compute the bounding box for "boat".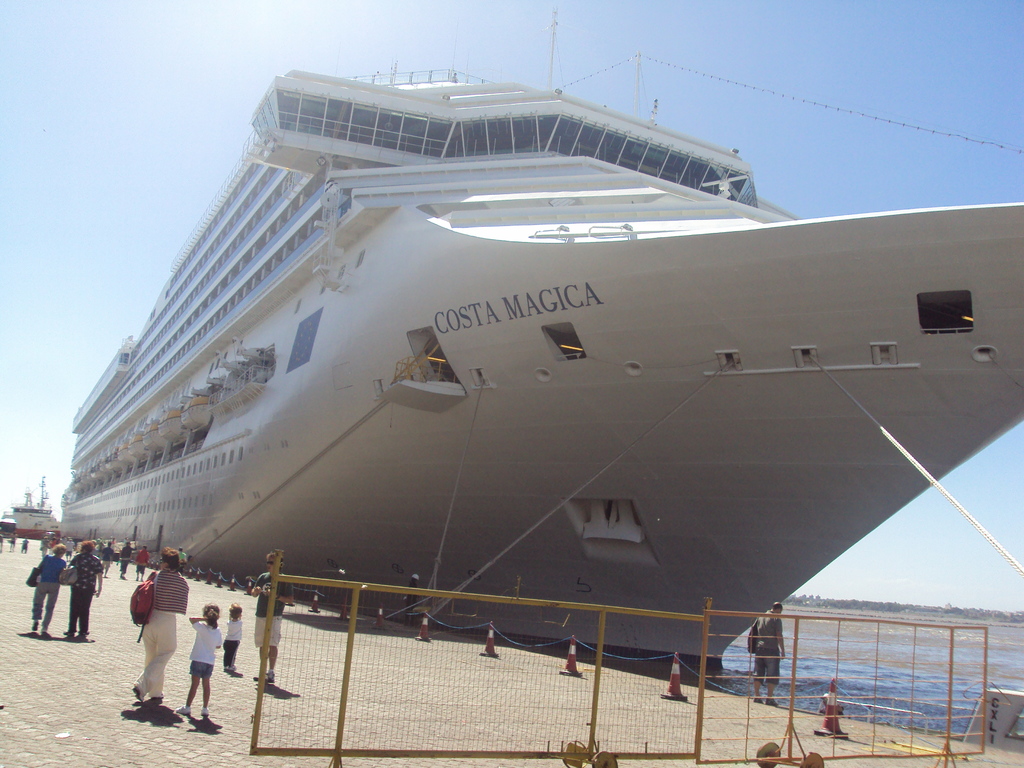
[34,76,1023,724].
